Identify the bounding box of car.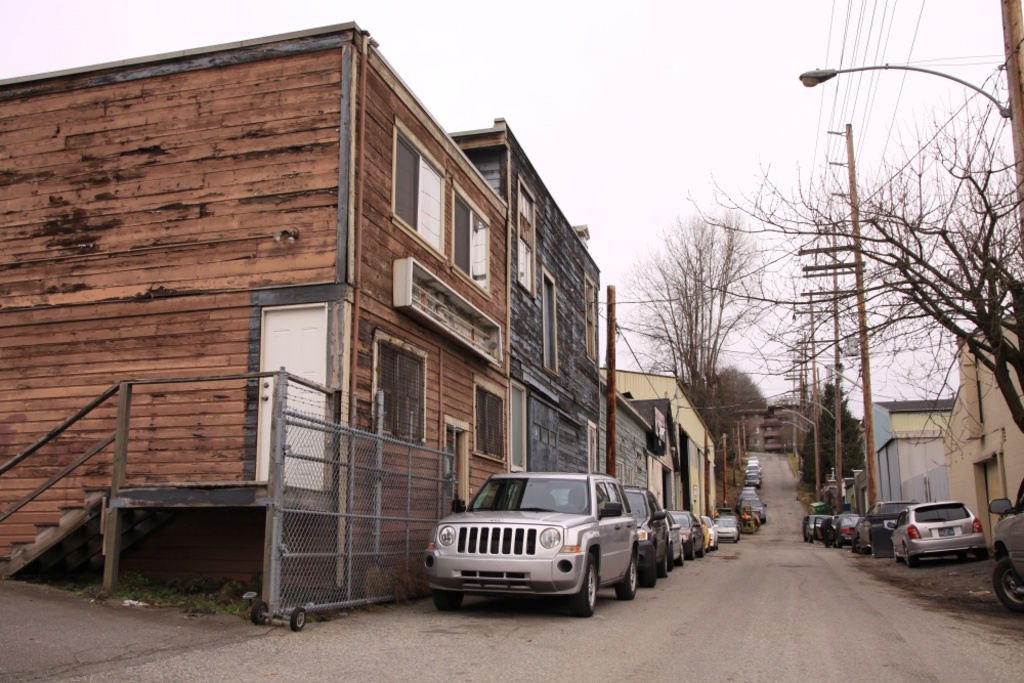
[699, 513, 722, 549].
